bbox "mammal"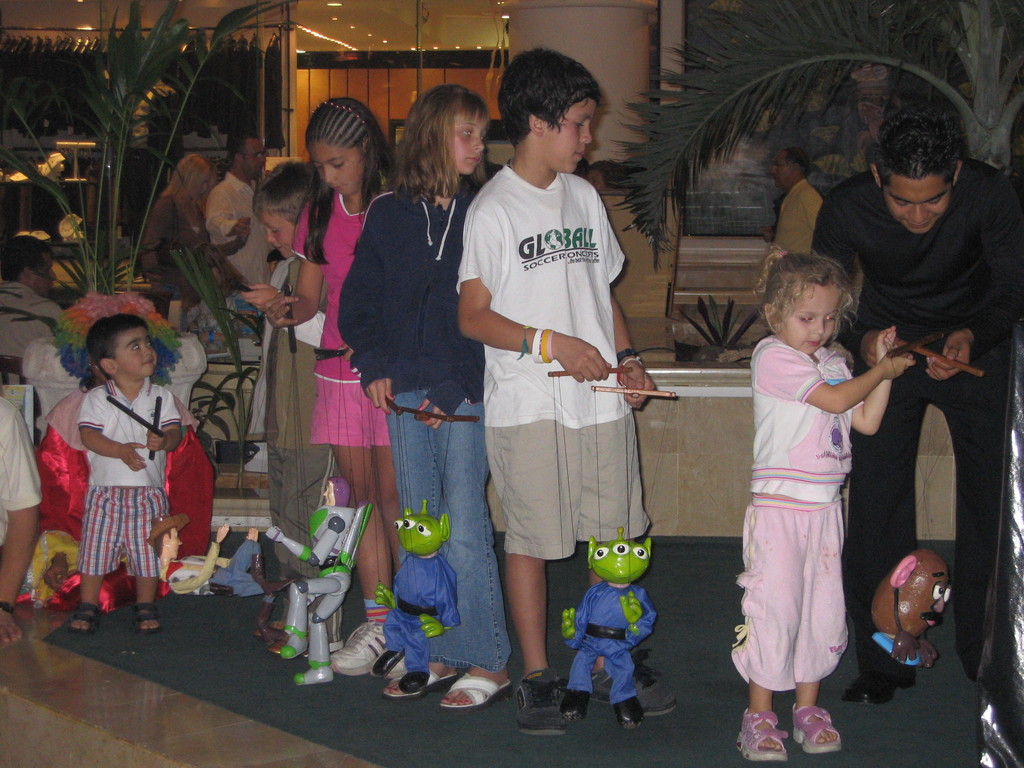
select_region(589, 161, 620, 189)
